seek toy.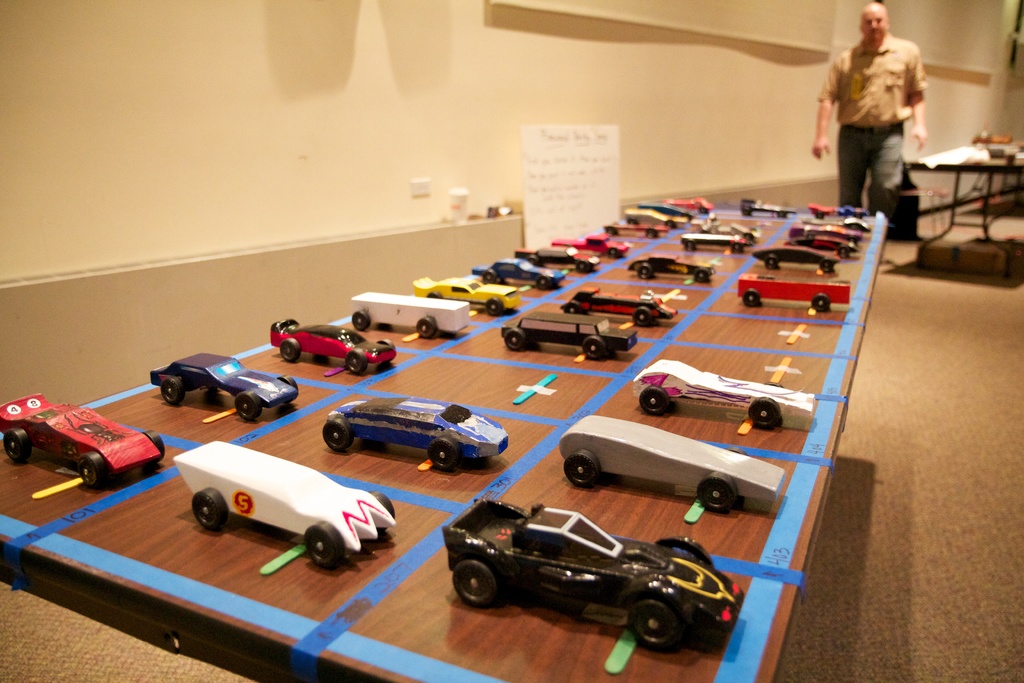
[752,242,846,272].
